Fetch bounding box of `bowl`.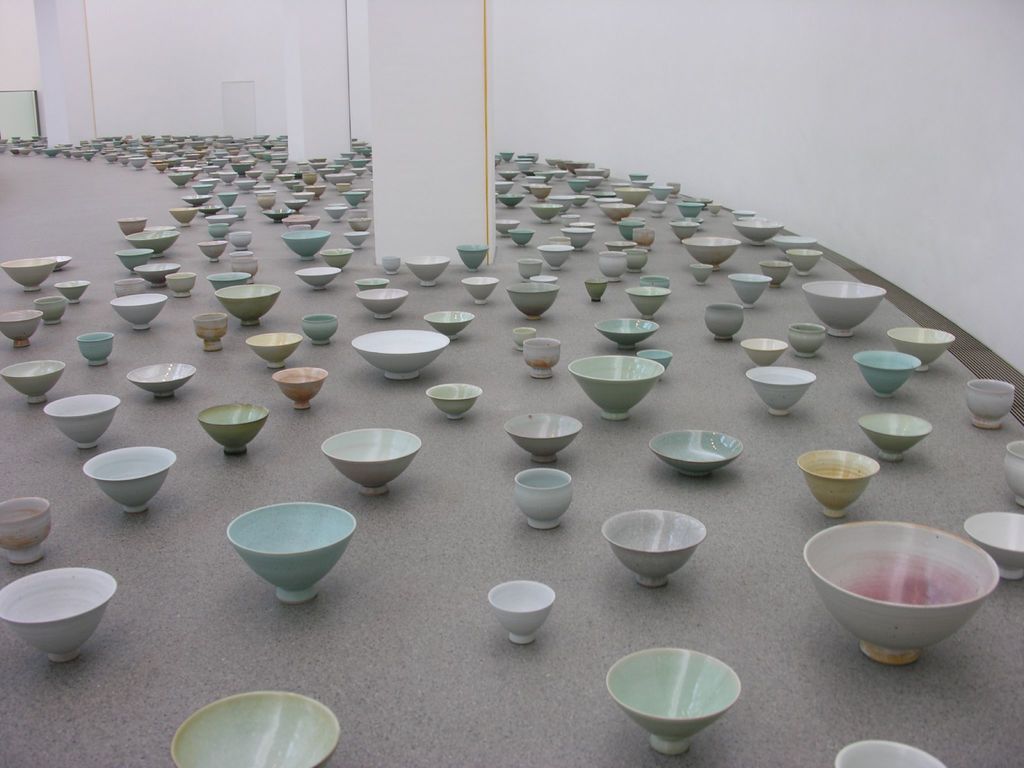
Bbox: pyautogui.locateOnScreen(459, 243, 485, 272).
